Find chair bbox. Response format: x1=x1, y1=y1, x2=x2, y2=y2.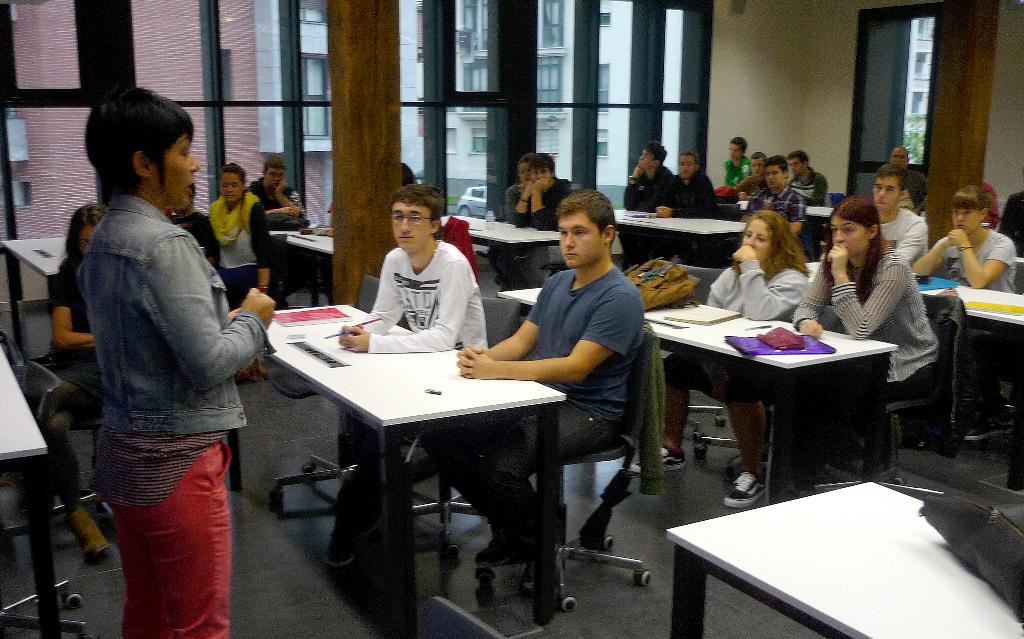
x1=13, y1=298, x2=120, y2=542.
